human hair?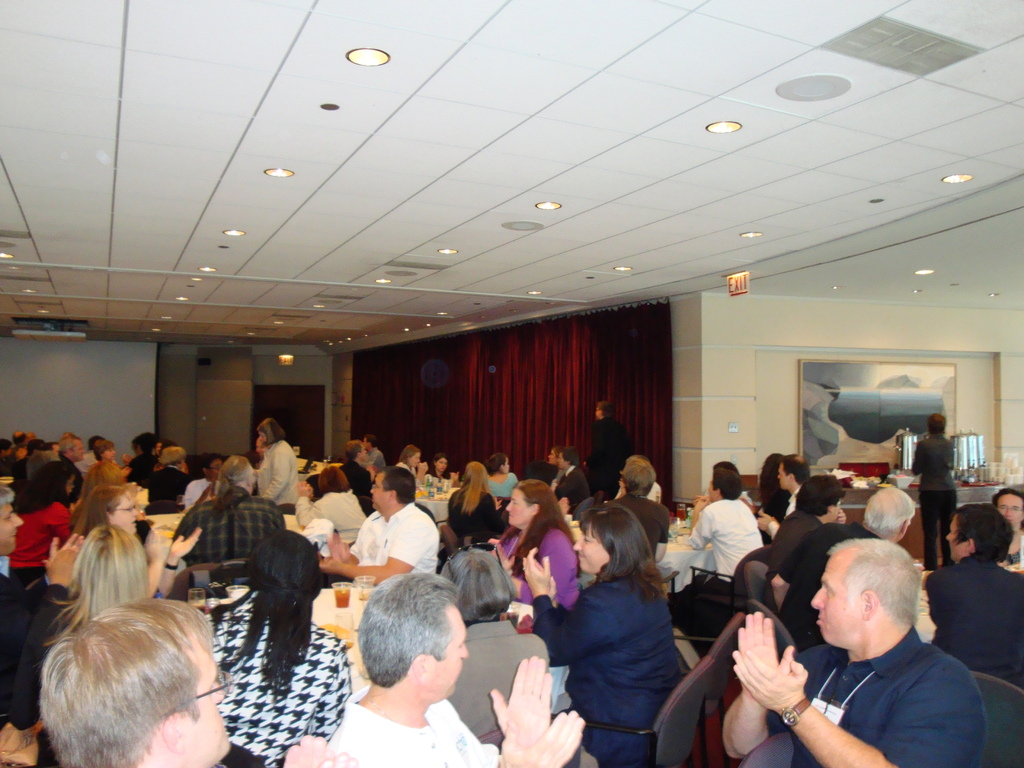
bbox=(10, 460, 76, 513)
